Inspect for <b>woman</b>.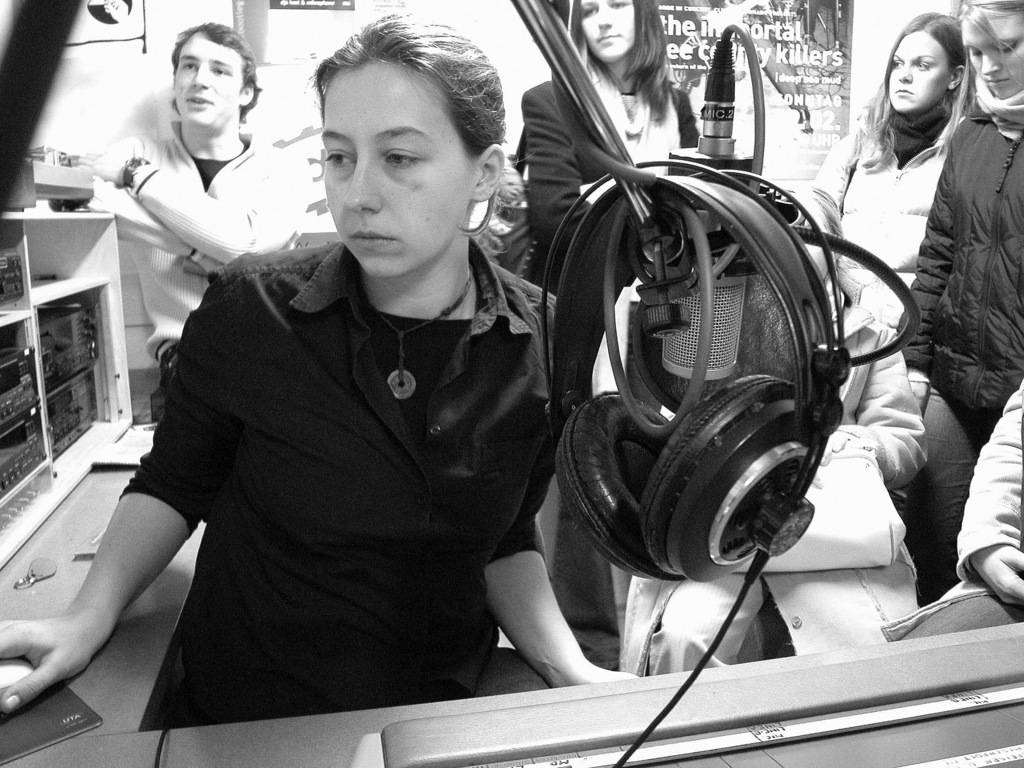
Inspection: 0, 6, 643, 728.
